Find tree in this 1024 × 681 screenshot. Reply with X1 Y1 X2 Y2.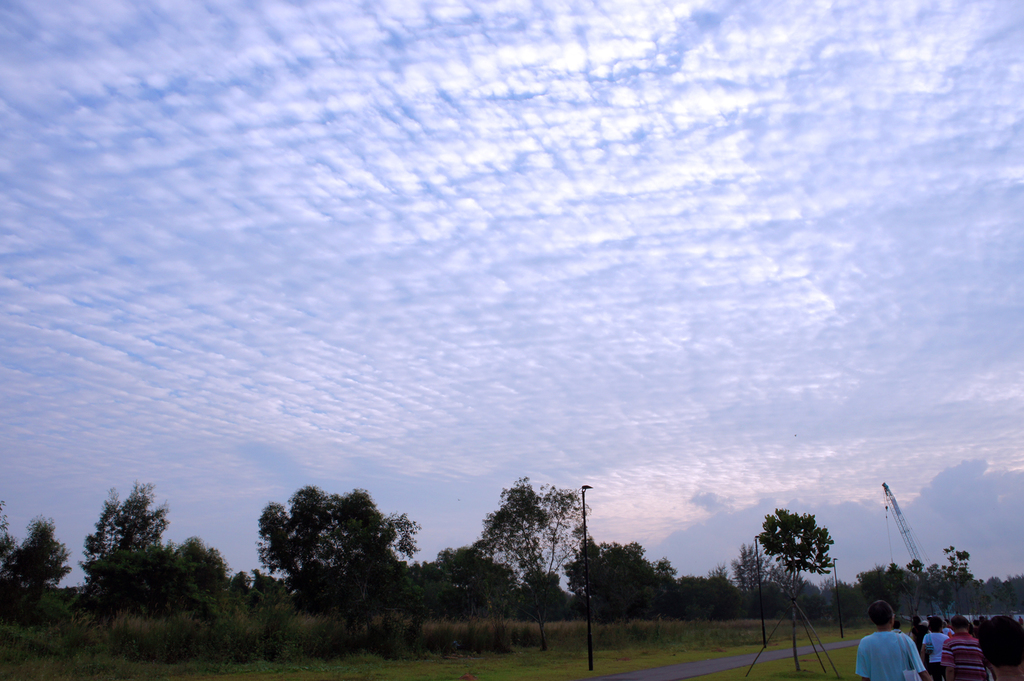
205 566 267 658.
